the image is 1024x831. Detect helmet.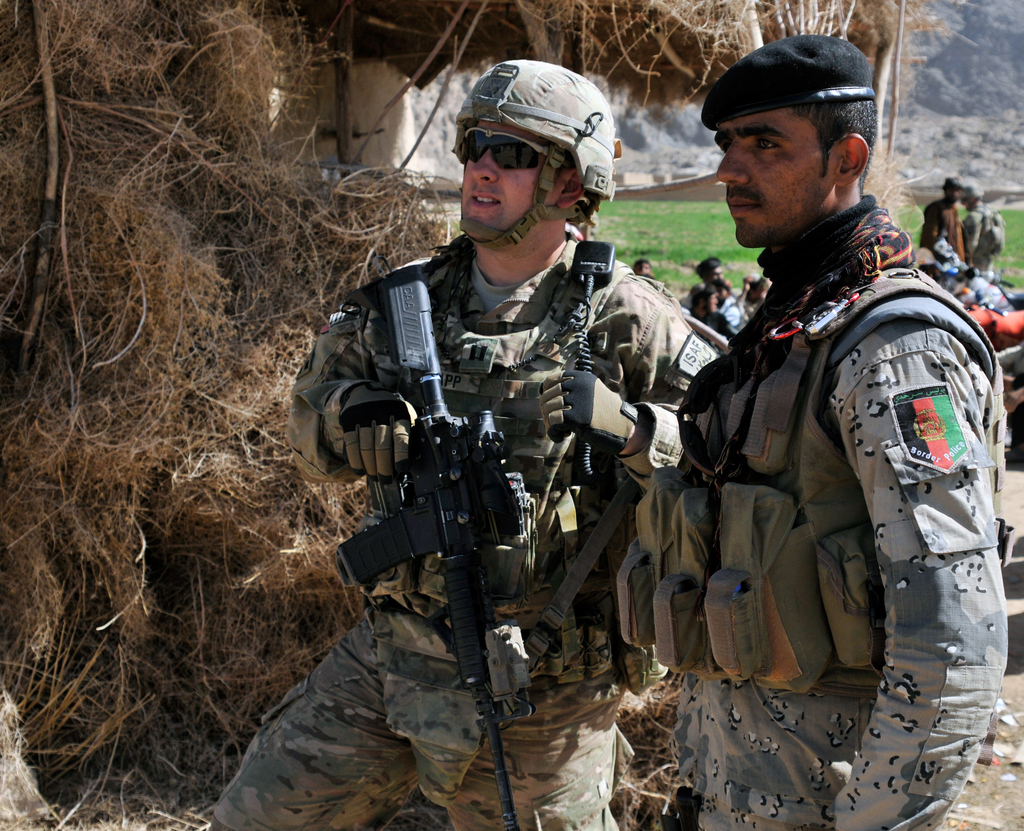
Detection: crop(456, 58, 619, 267).
